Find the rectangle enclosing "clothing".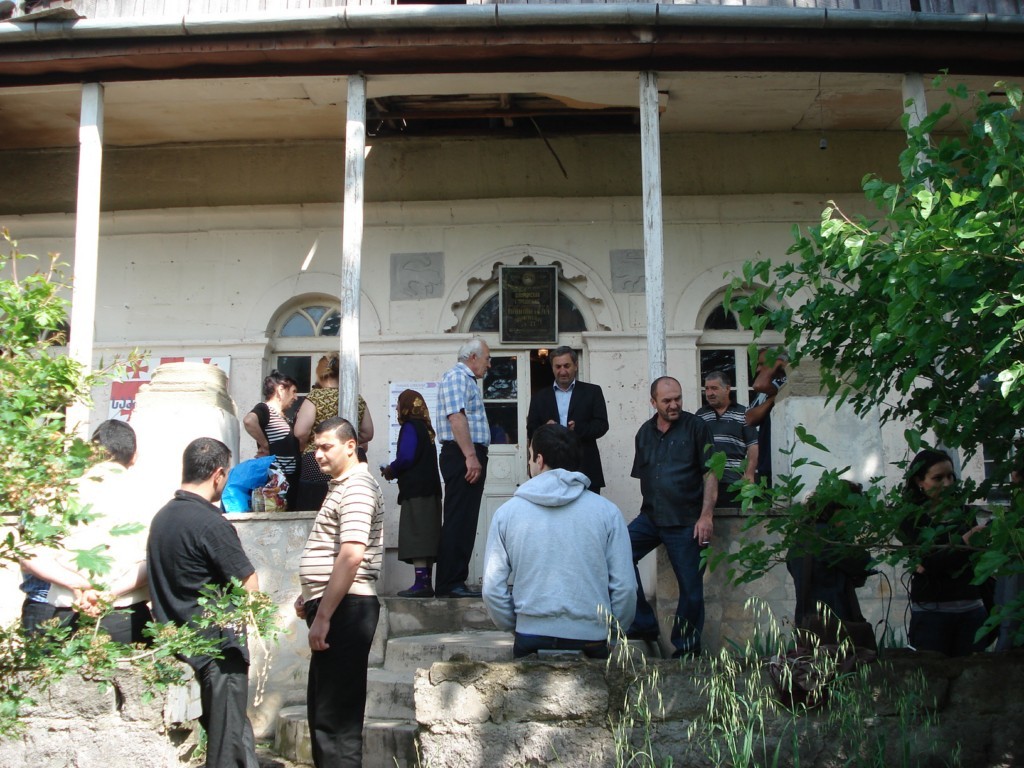
crop(634, 411, 721, 629).
